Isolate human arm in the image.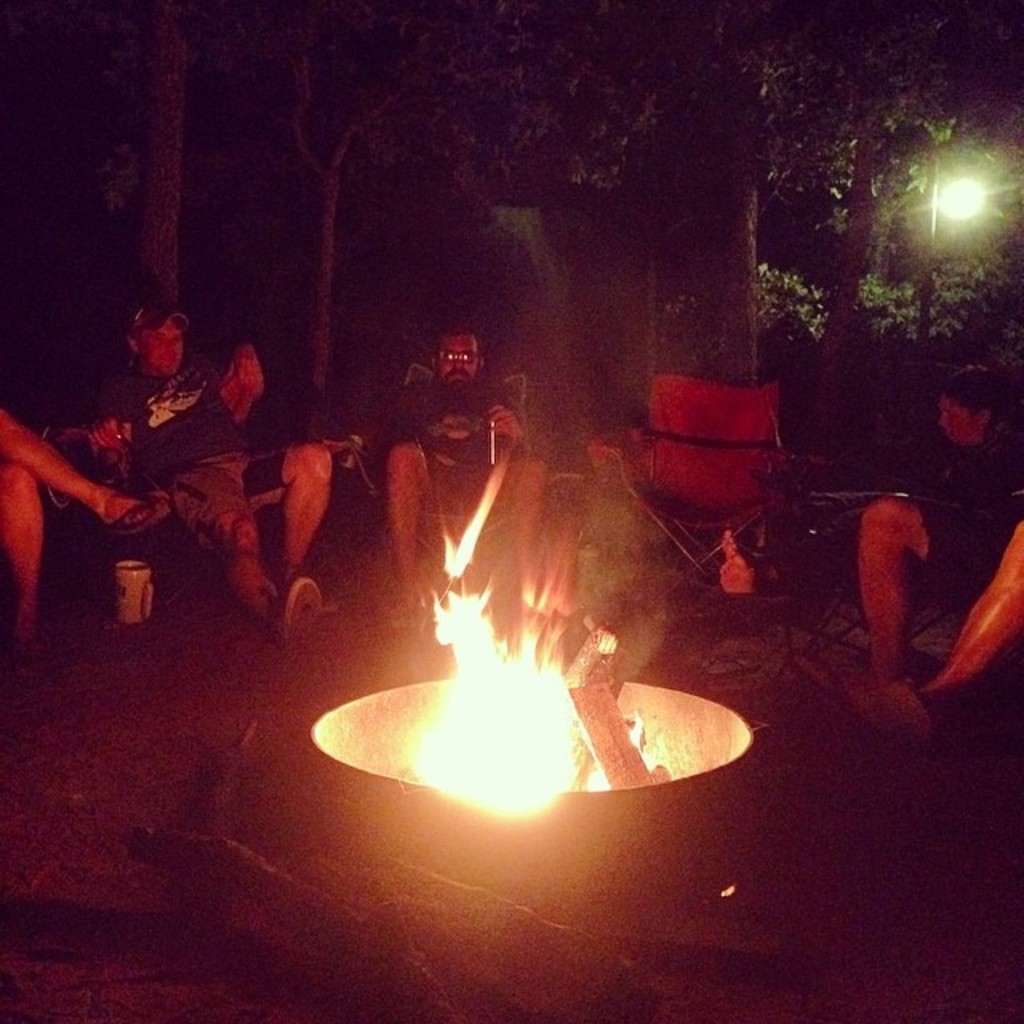
Isolated region: locate(85, 373, 126, 432).
